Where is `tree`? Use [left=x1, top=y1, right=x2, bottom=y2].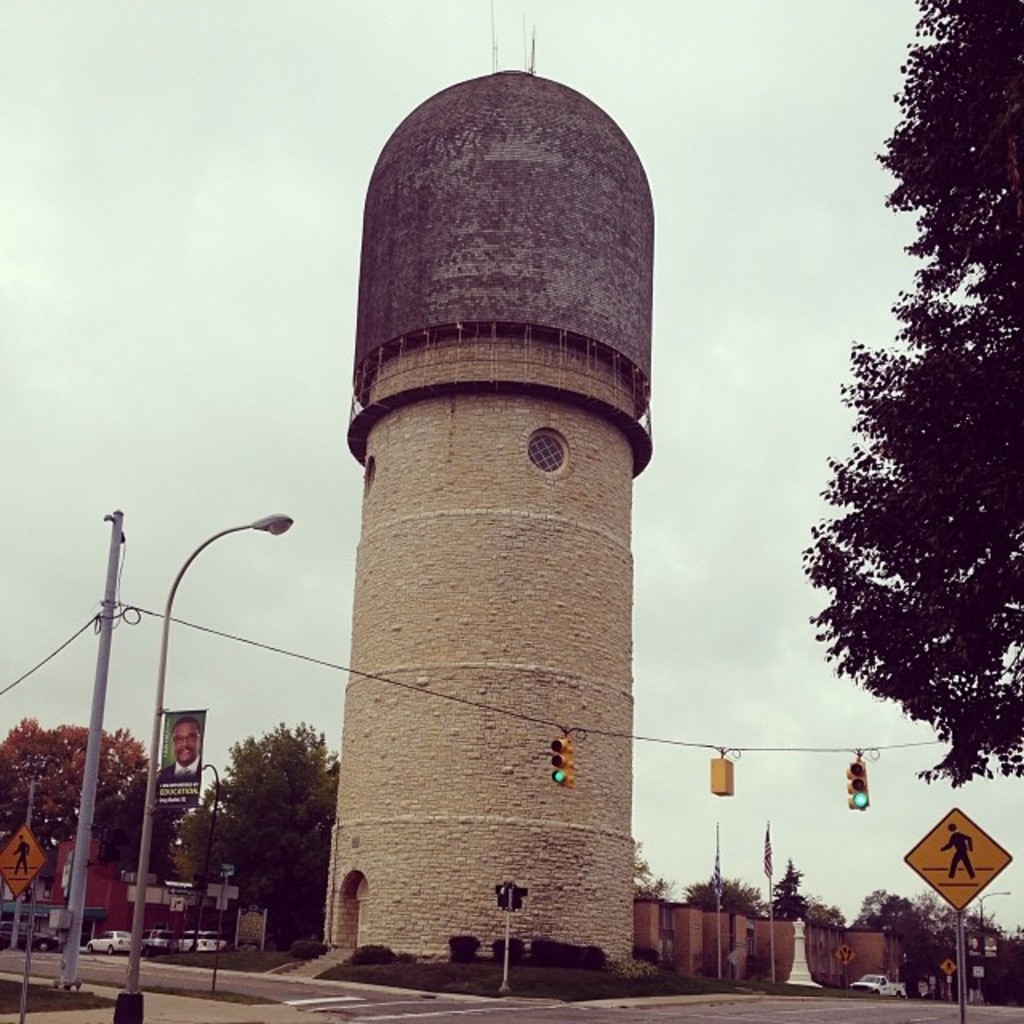
[left=802, top=0, right=1022, bottom=786].
